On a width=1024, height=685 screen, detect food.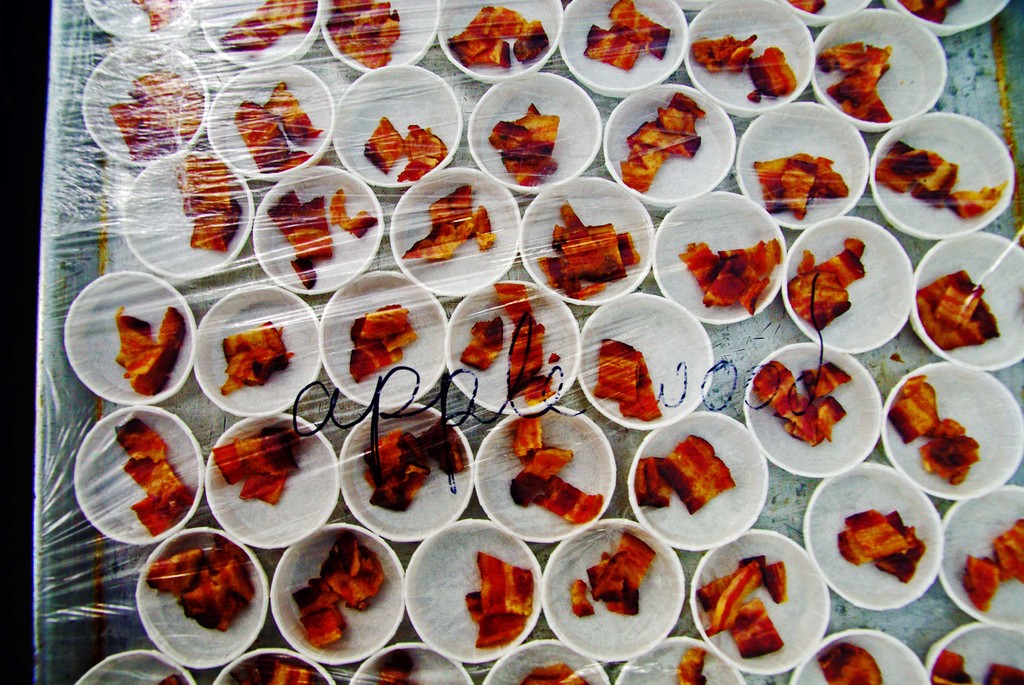
box(508, 443, 573, 512).
